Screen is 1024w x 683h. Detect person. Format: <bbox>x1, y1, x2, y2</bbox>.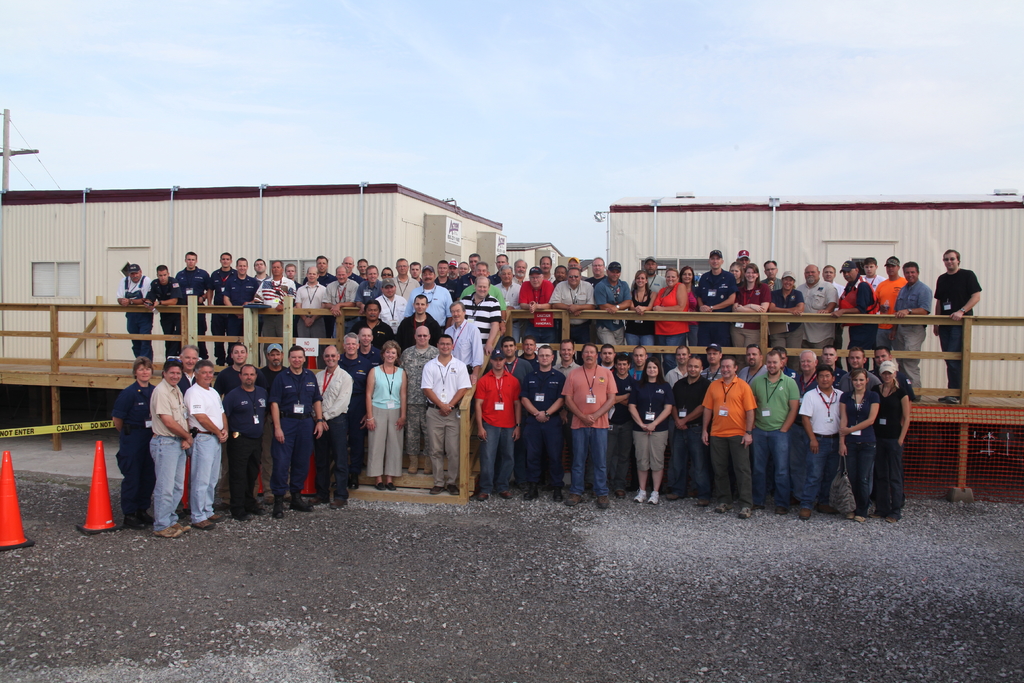
<bbox>499, 338, 532, 491</bbox>.
